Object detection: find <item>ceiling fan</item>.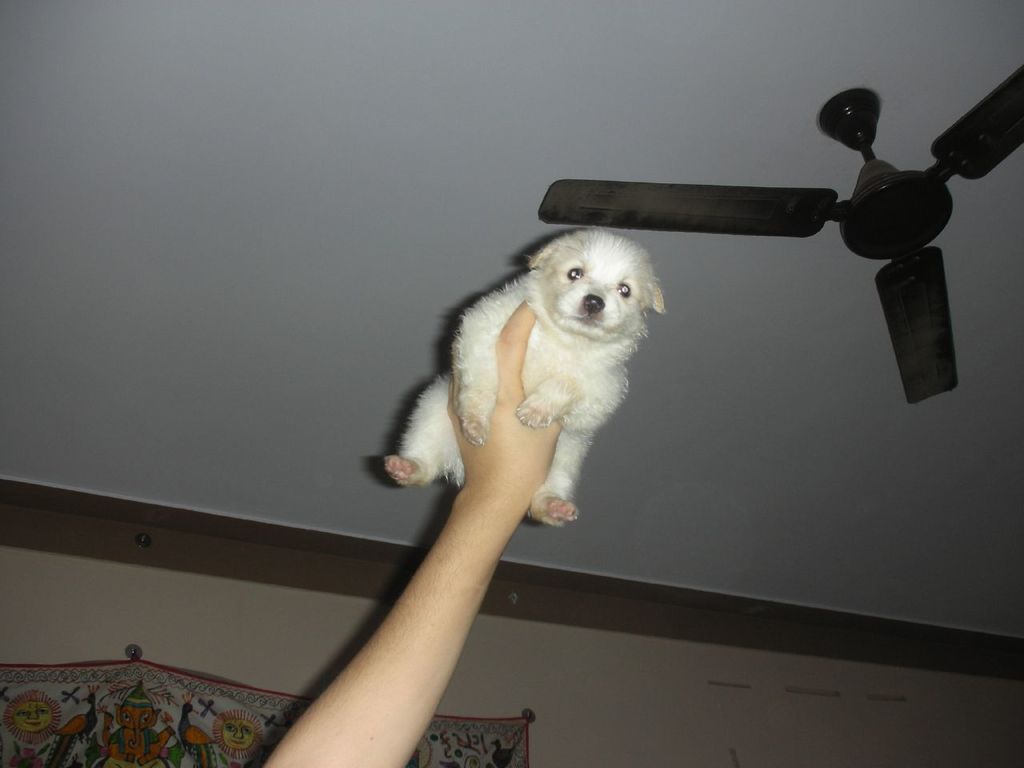
select_region(530, 77, 1023, 412).
